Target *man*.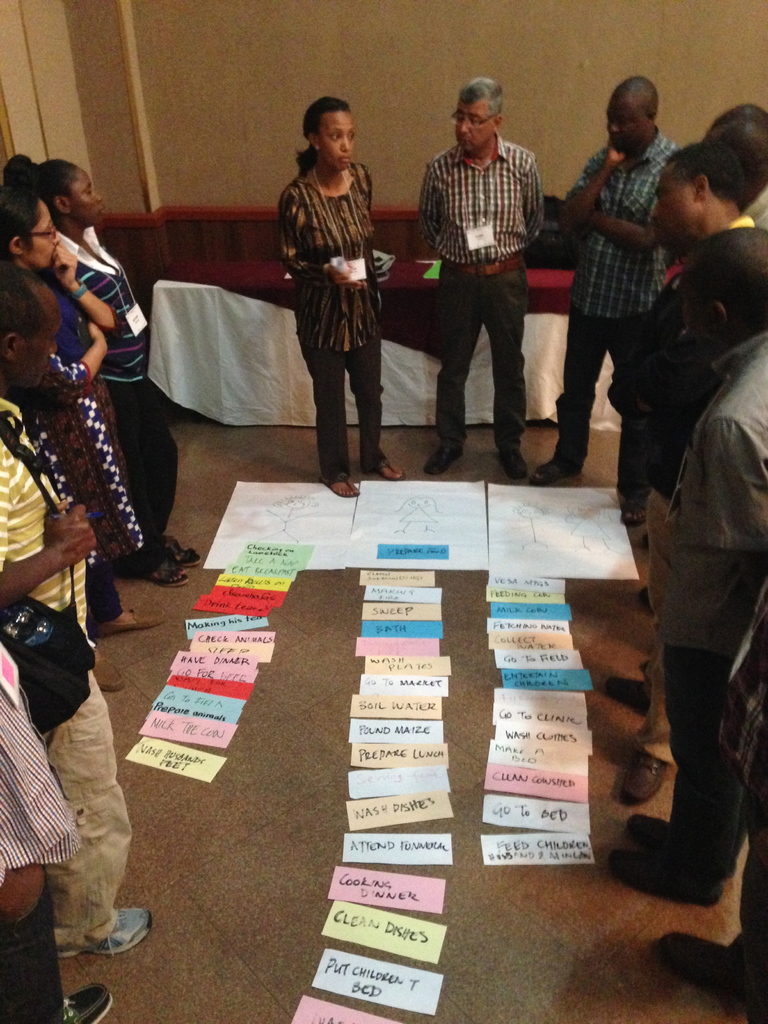
Target region: [left=707, top=102, right=767, bottom=232].
